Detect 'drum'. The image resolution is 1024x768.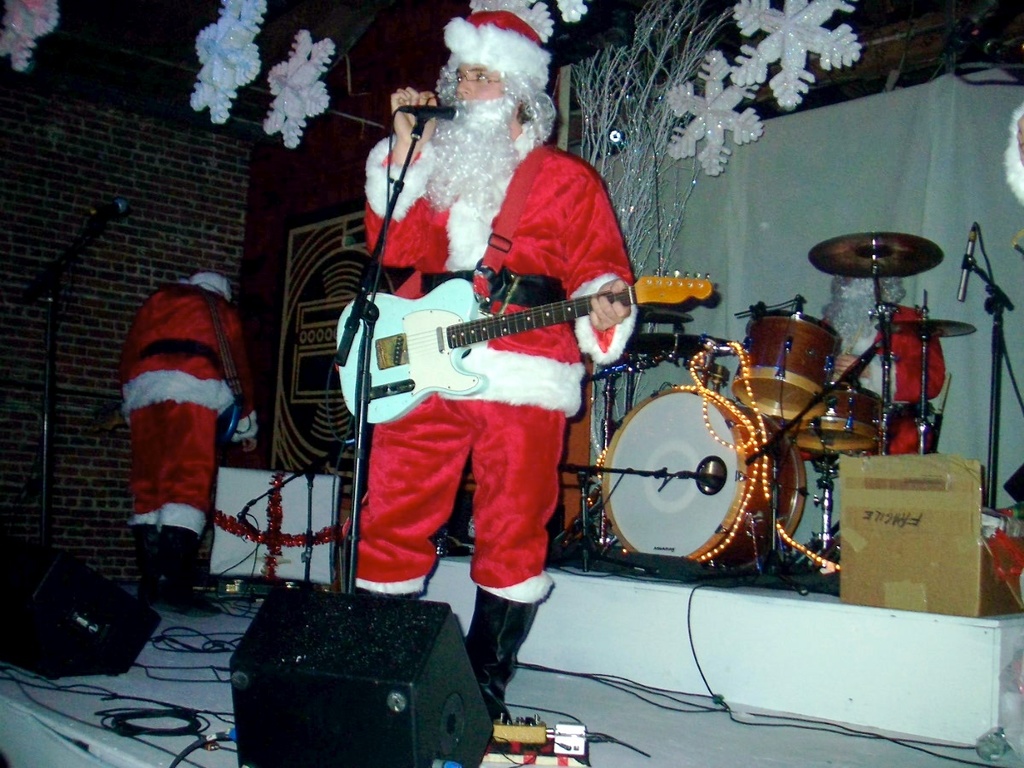
box(724, 311, 837, 424).
